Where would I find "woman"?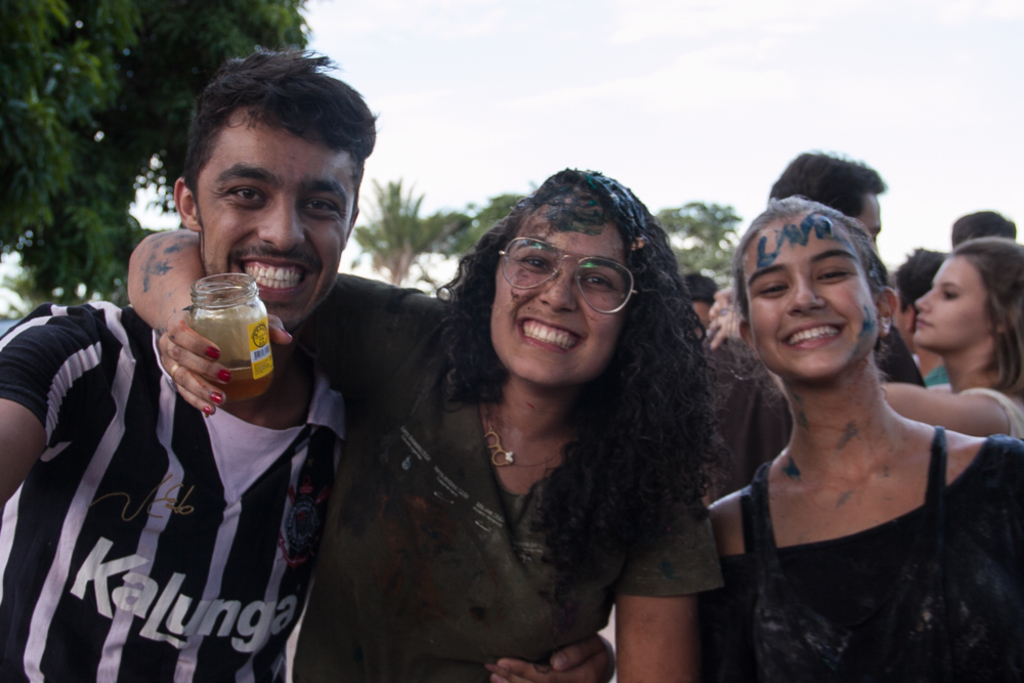
At [696,198,1023,682].
